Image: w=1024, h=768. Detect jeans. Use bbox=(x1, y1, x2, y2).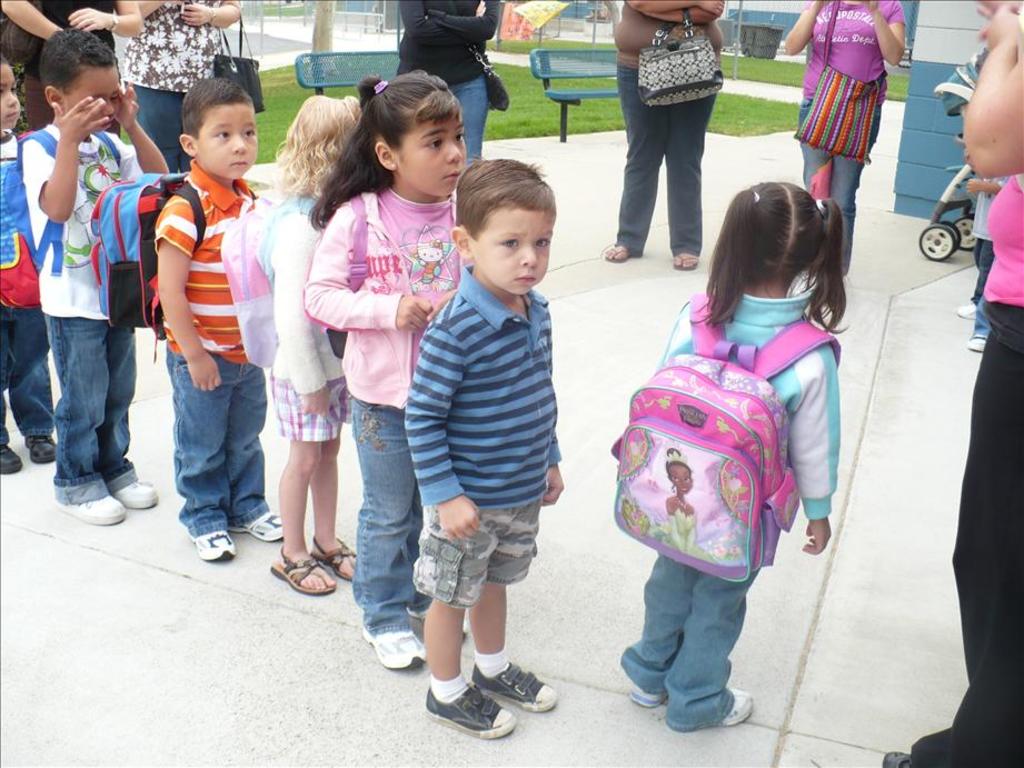
bbox=(966, 237, 995, 335).
